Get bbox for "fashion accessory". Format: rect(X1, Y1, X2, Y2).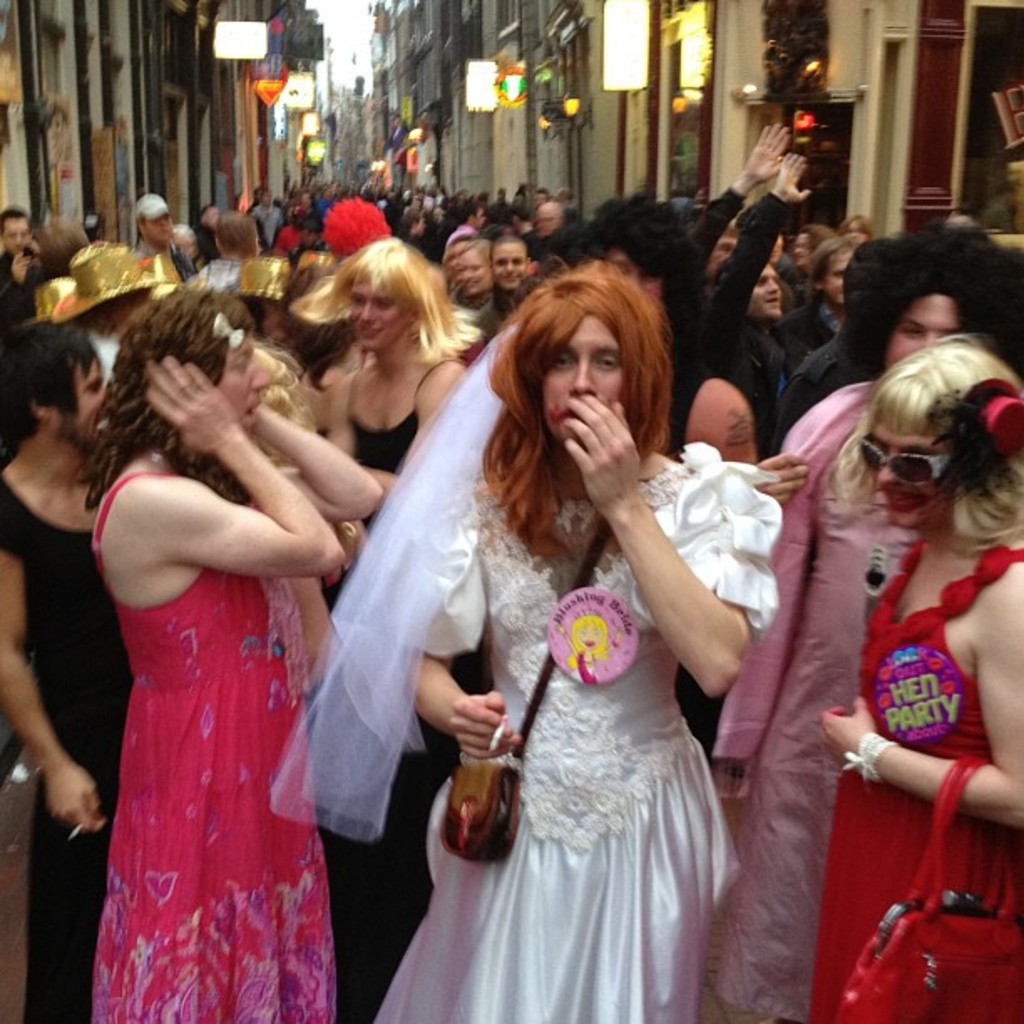
rect(827, 755, 1022, 1022).
